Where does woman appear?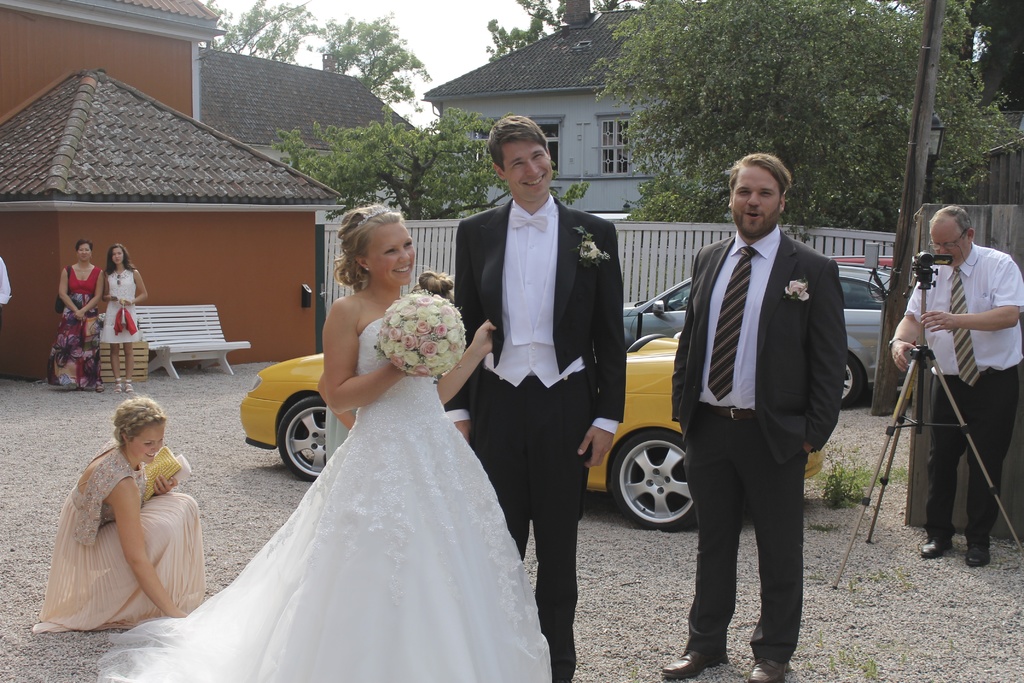
Appears at region(102, 245, 147, 395).
